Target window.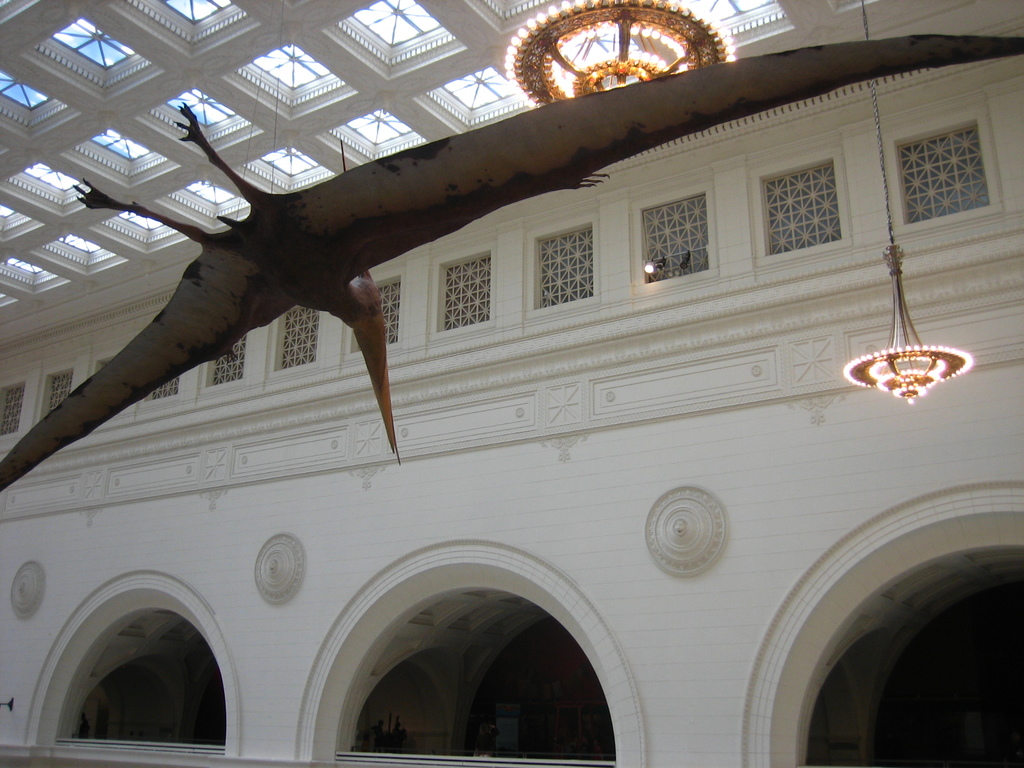
Target region: (751, 145, 853, 266).
